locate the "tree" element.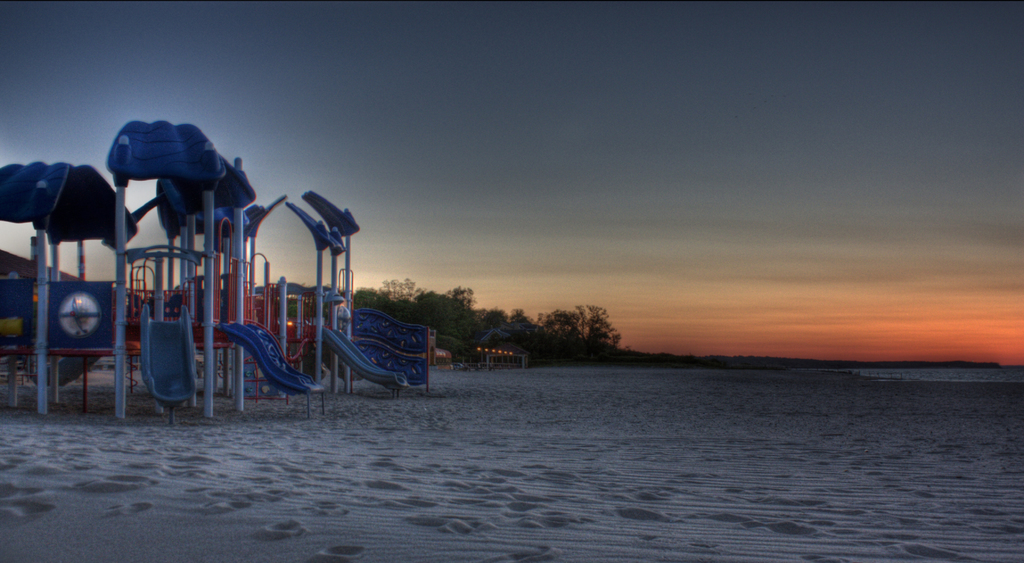
Element bbox: [left=580, top=300, right=625, bottom=345].
